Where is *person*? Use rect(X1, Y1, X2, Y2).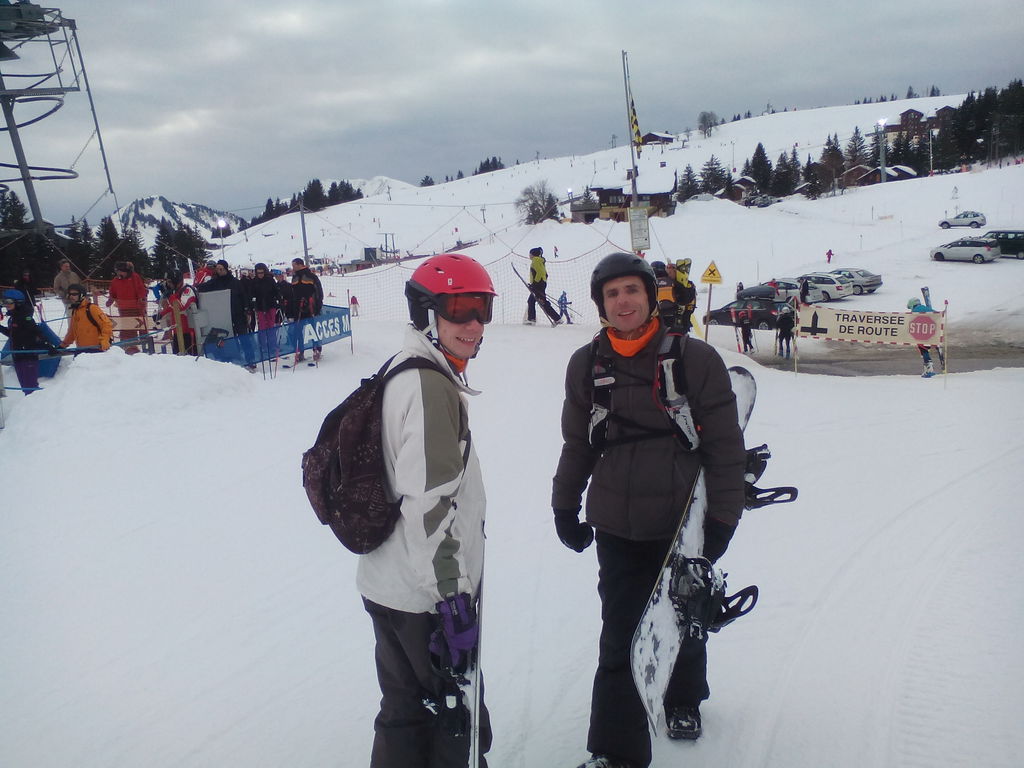
rect(302, 259, 488, 767).
